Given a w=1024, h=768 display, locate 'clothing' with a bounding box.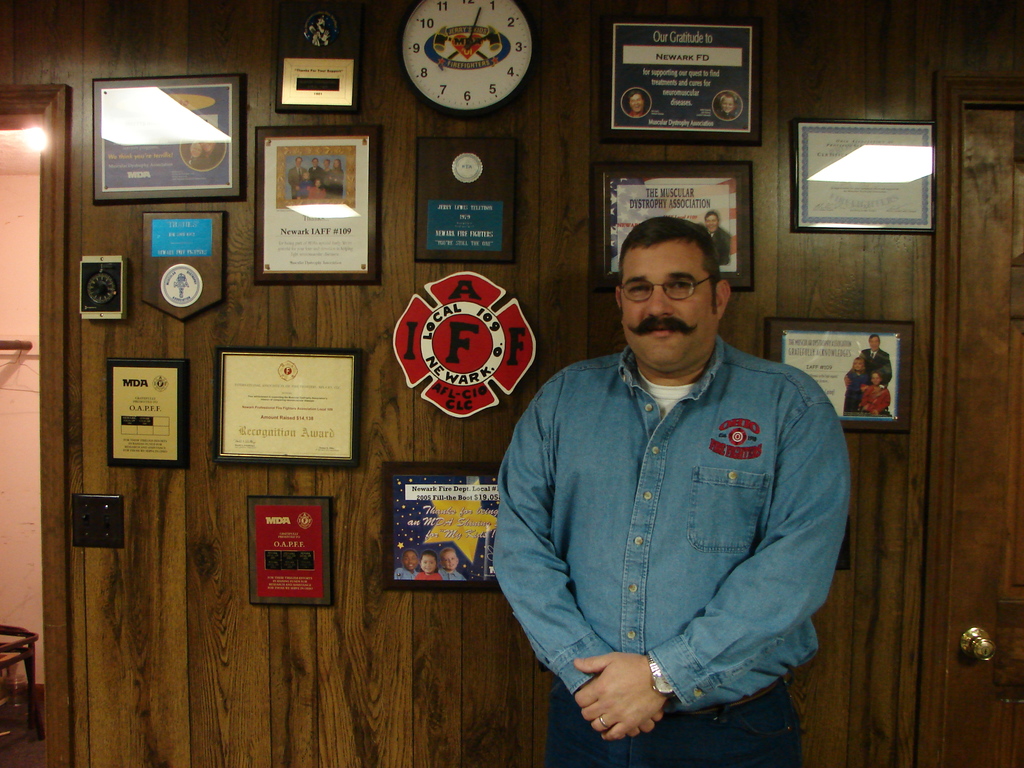
Located: {"x1": 860, "y1": 385, "x2": 891, "y2": 414}.
